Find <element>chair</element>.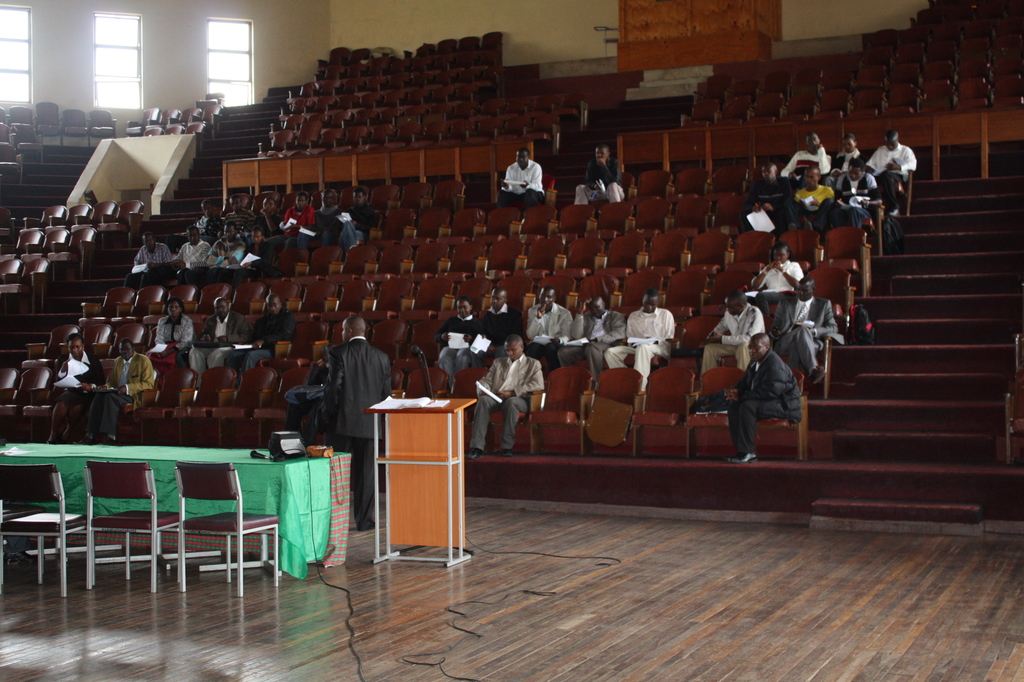
left=168, top=371, right=236, bottom=451.
